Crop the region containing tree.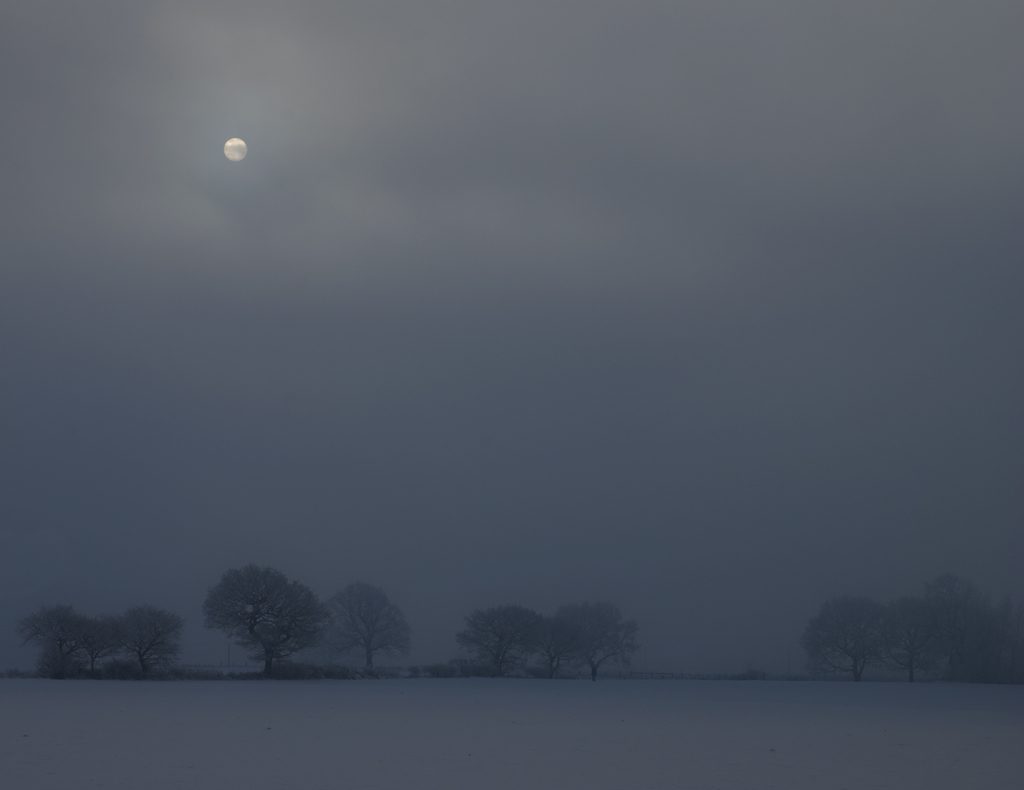
Crop region: region(536, 622, 572, 686).
